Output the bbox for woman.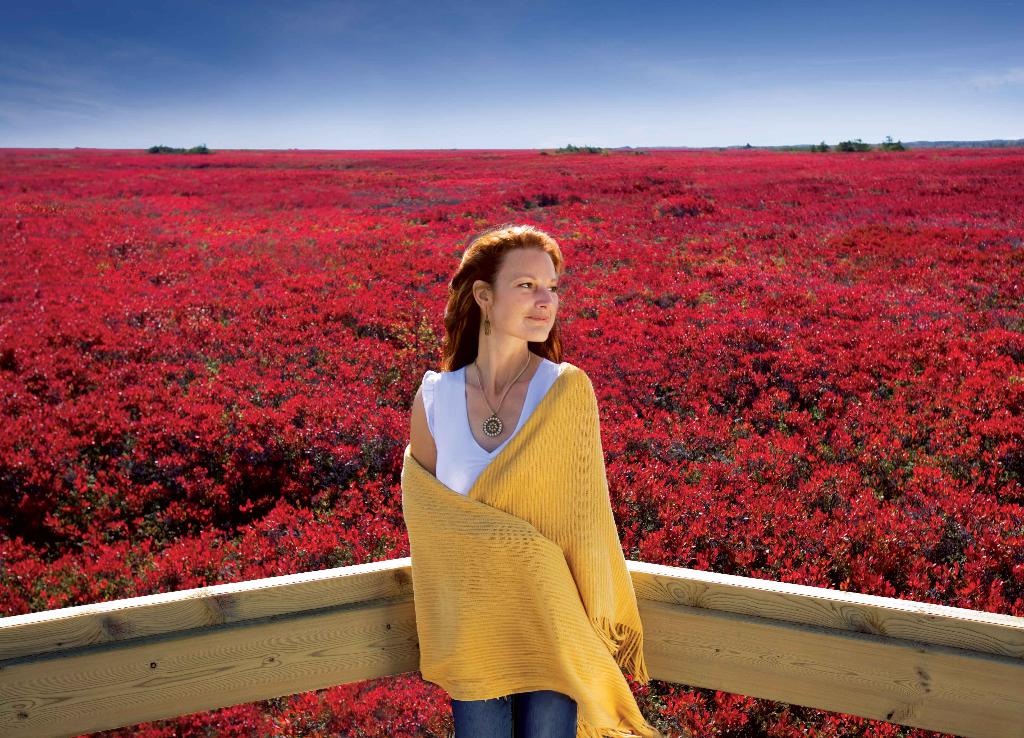
Rect(387, 209, 659, 735).
